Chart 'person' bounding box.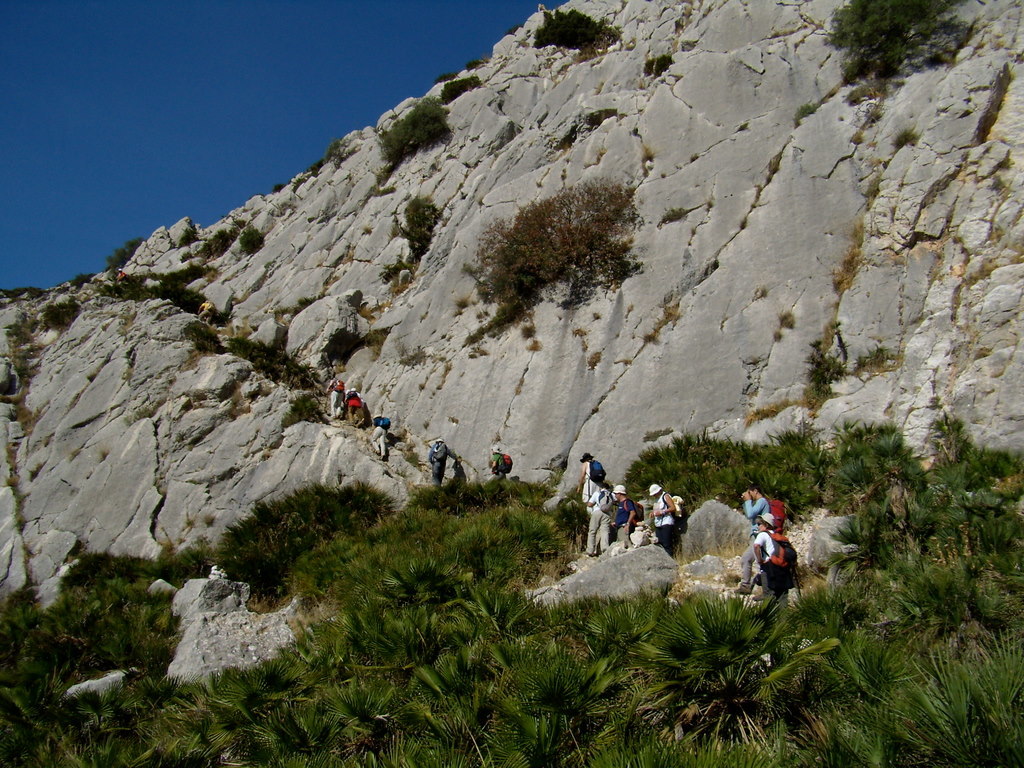
Charted: BBox(372, 414, 391, 465).
